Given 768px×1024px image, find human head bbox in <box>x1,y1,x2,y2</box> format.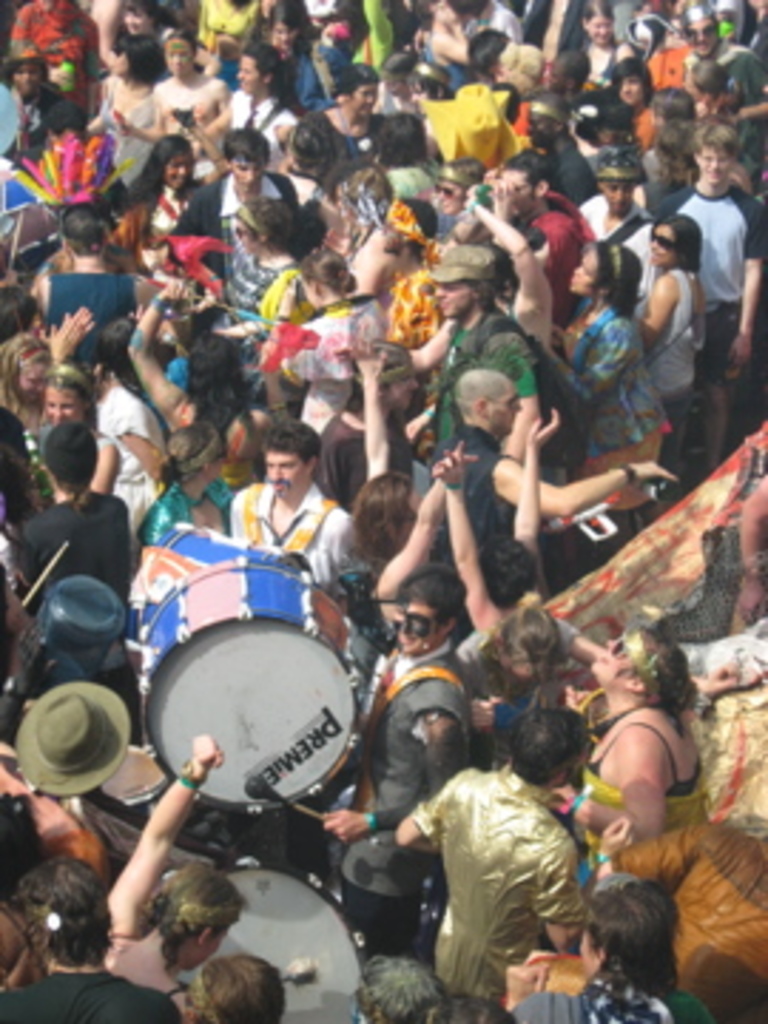
<box>583,879,674,981</box>.
